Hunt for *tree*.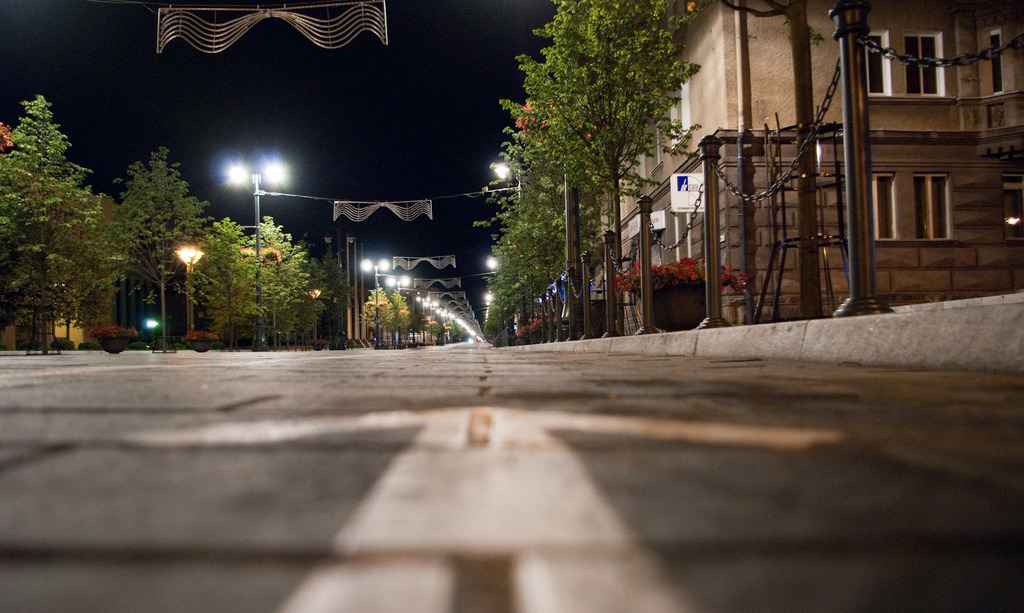
Hunted down at {"x1": 498, "y1": 0, "x2": 705, "y2": 337}.
